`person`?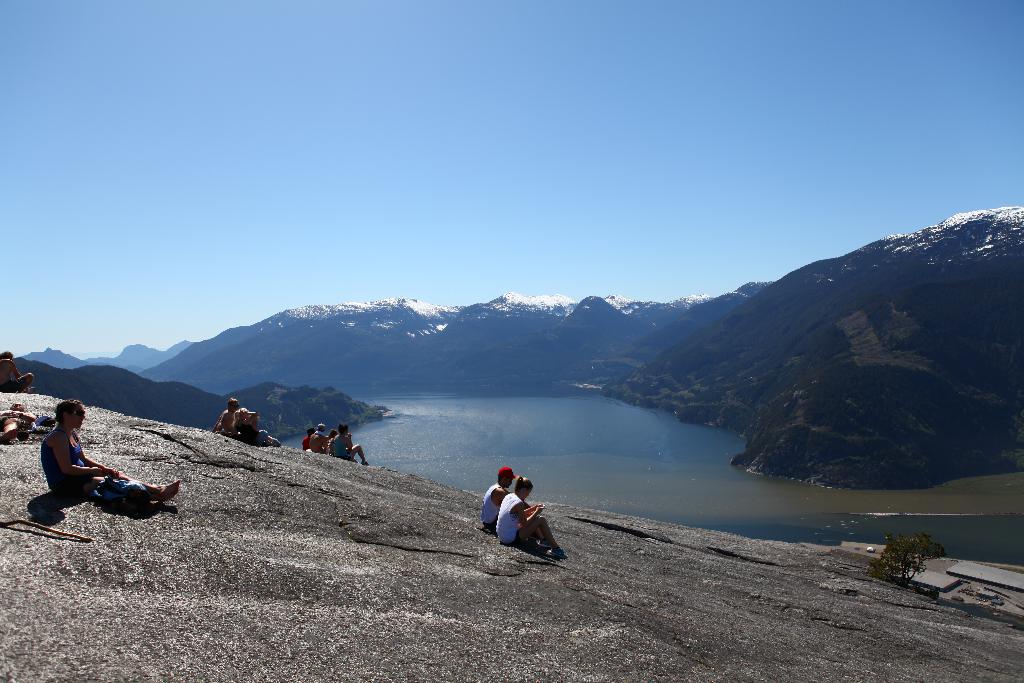
x1=215, y1=399, x2=239, y2=437
